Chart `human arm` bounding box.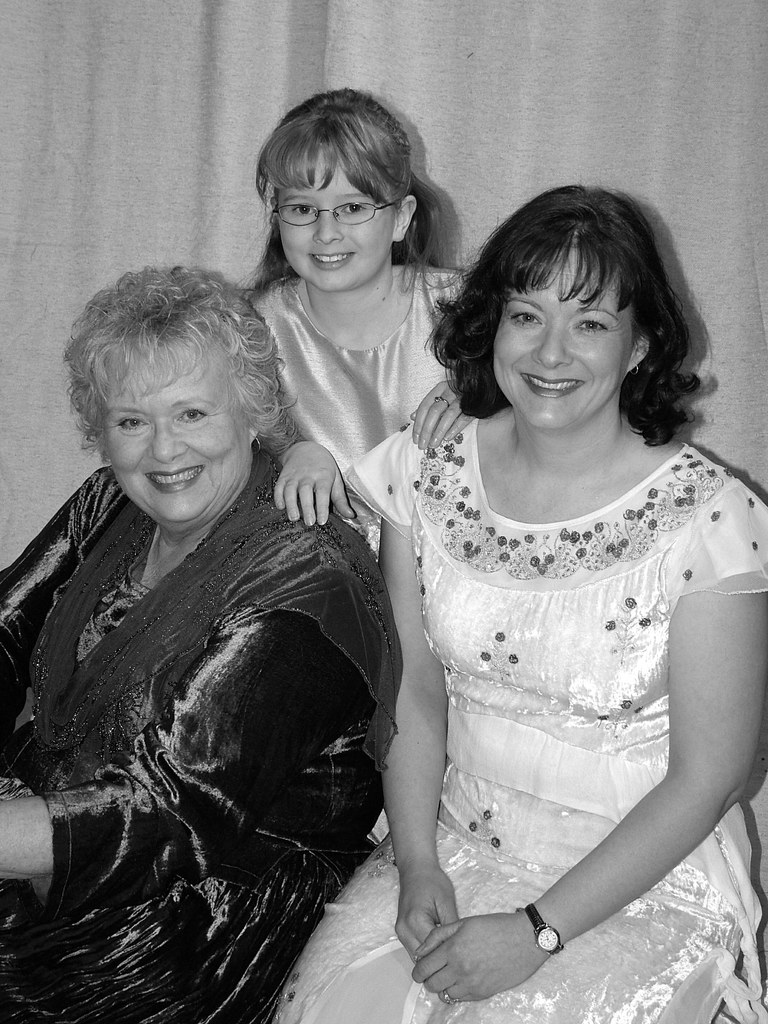
Charted: region(4, 525, 377, 891).
